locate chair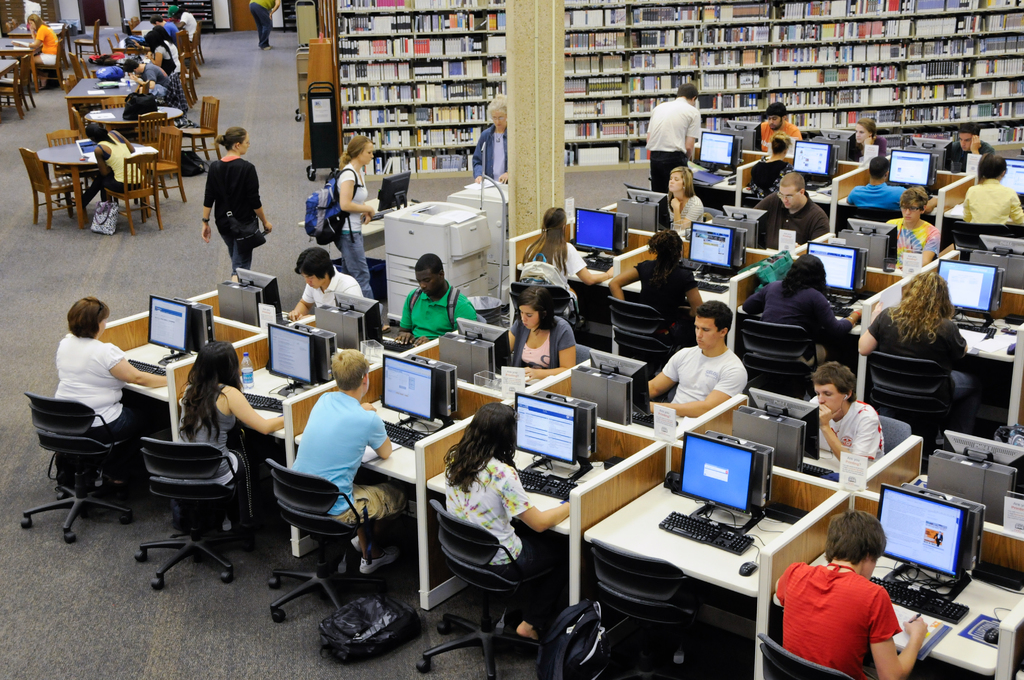
l=624, t=183, r=655, b=199
